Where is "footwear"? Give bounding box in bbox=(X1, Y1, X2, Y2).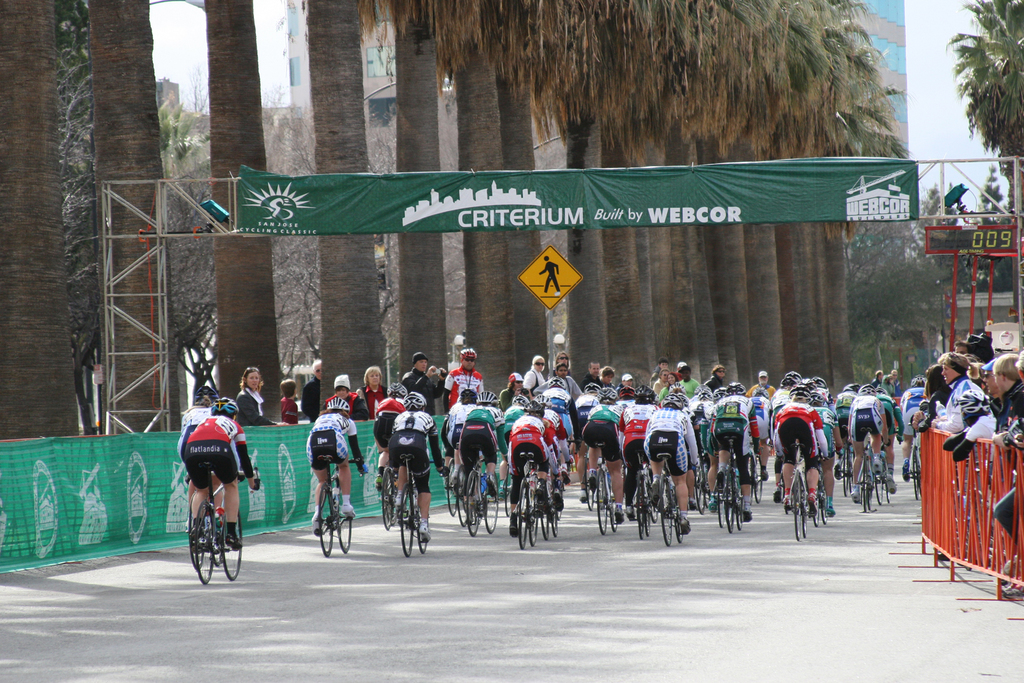
bbox=(714, 468, 725, 491).
